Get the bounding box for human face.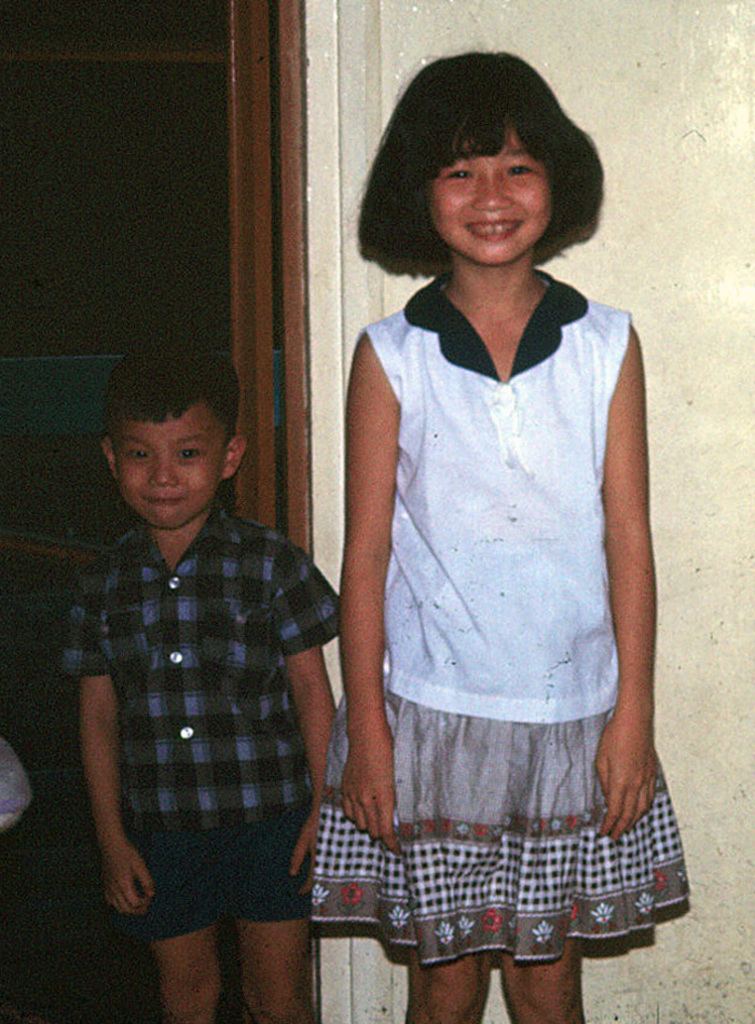
415, 126, 566, 274.
